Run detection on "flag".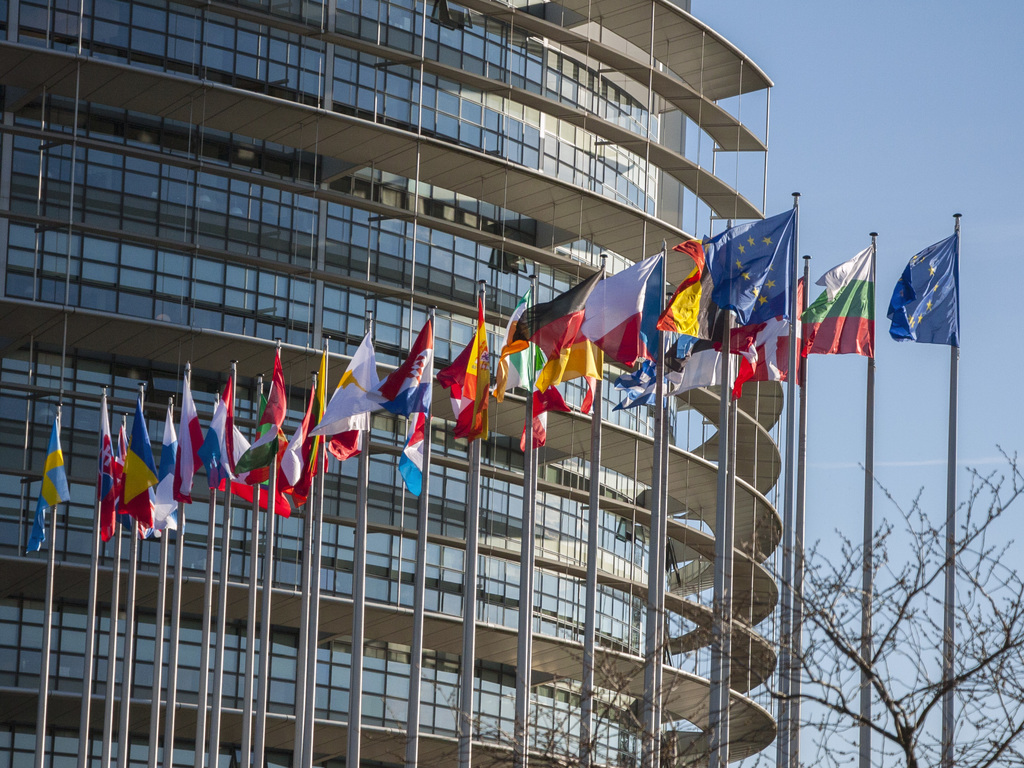
Result: bbox(807, 240, 879, 363).
